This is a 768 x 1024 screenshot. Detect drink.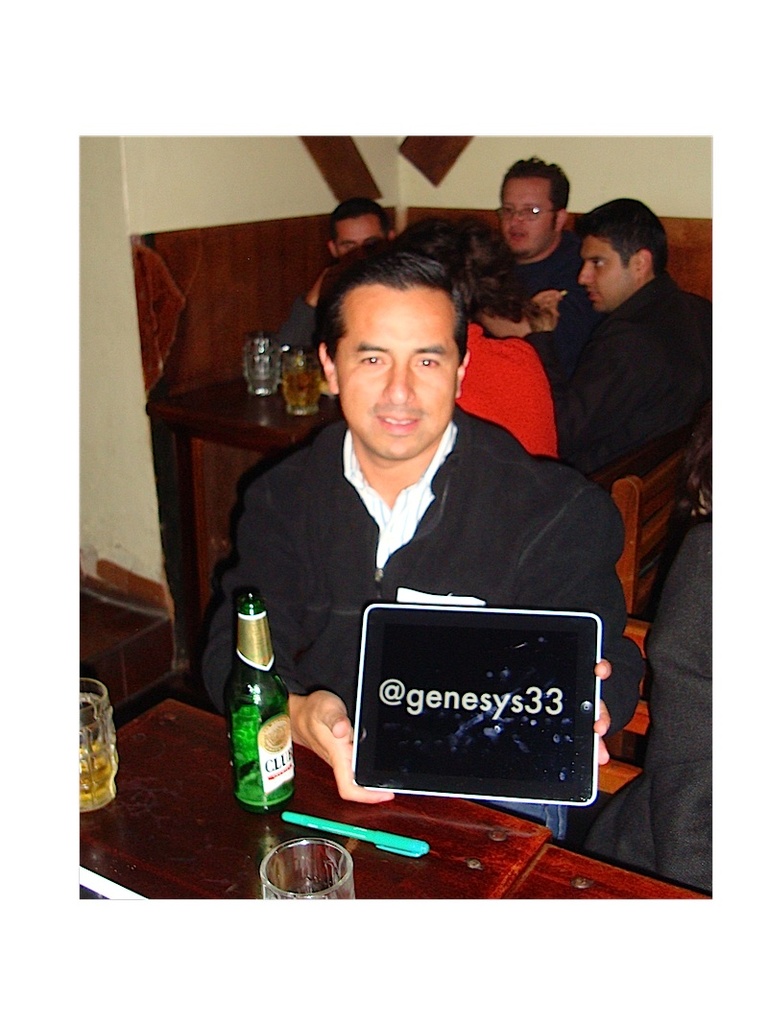
72:725:115:808.
